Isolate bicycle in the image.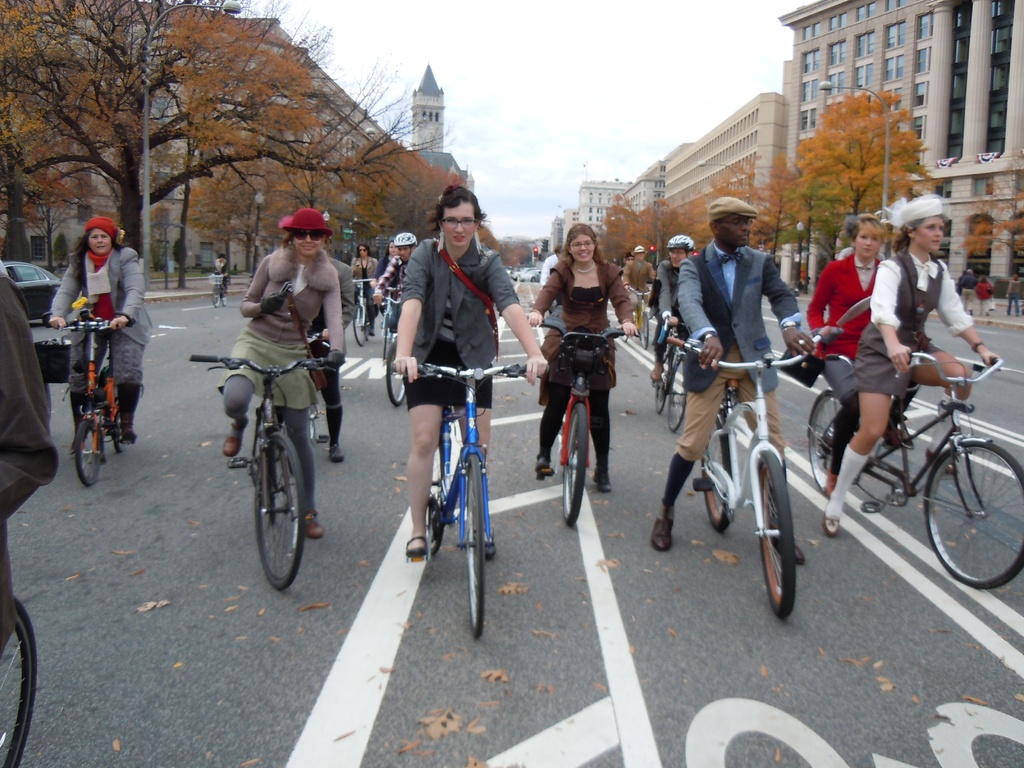
Isolated region: (666, 326, 832, 621).
